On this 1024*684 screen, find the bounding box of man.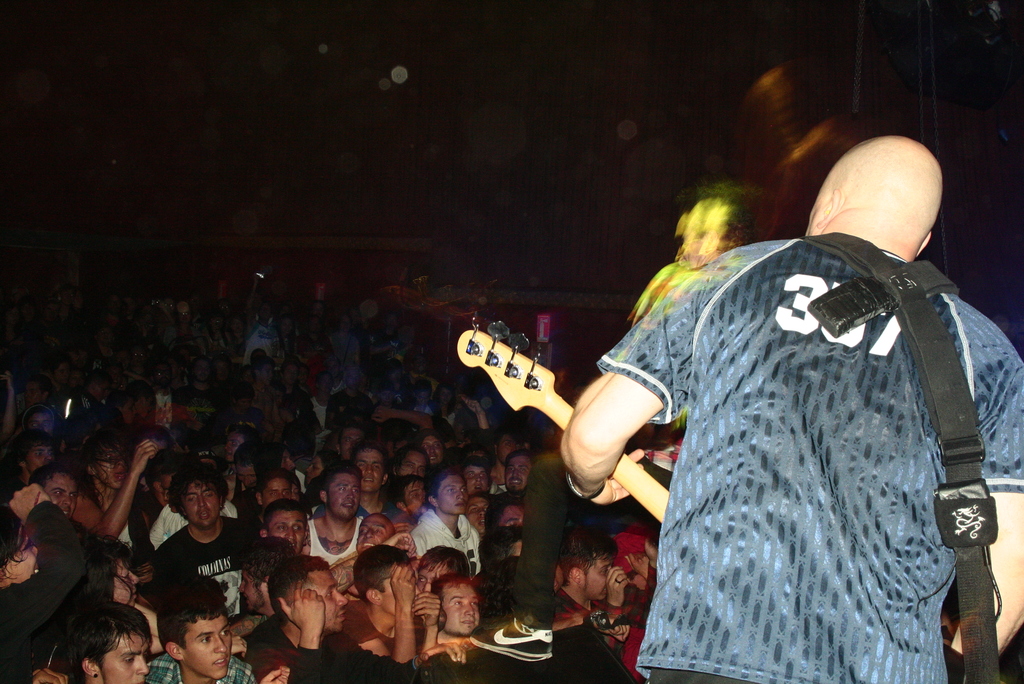
Bounding box: 554/127/1023/683.
